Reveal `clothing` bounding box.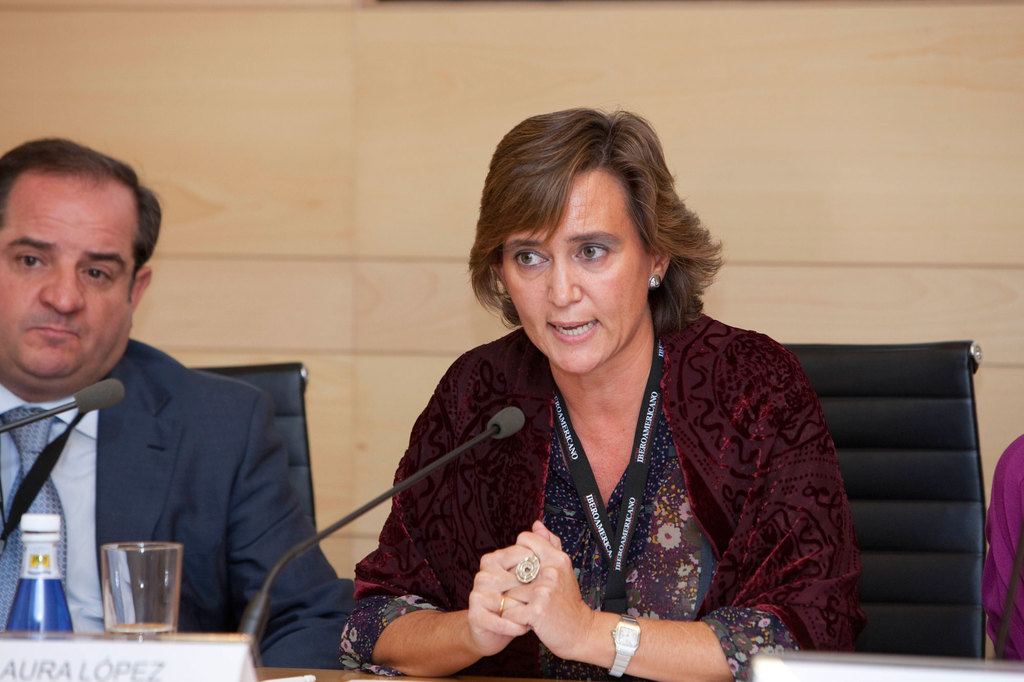
Revealed: 0 334 365 670.
